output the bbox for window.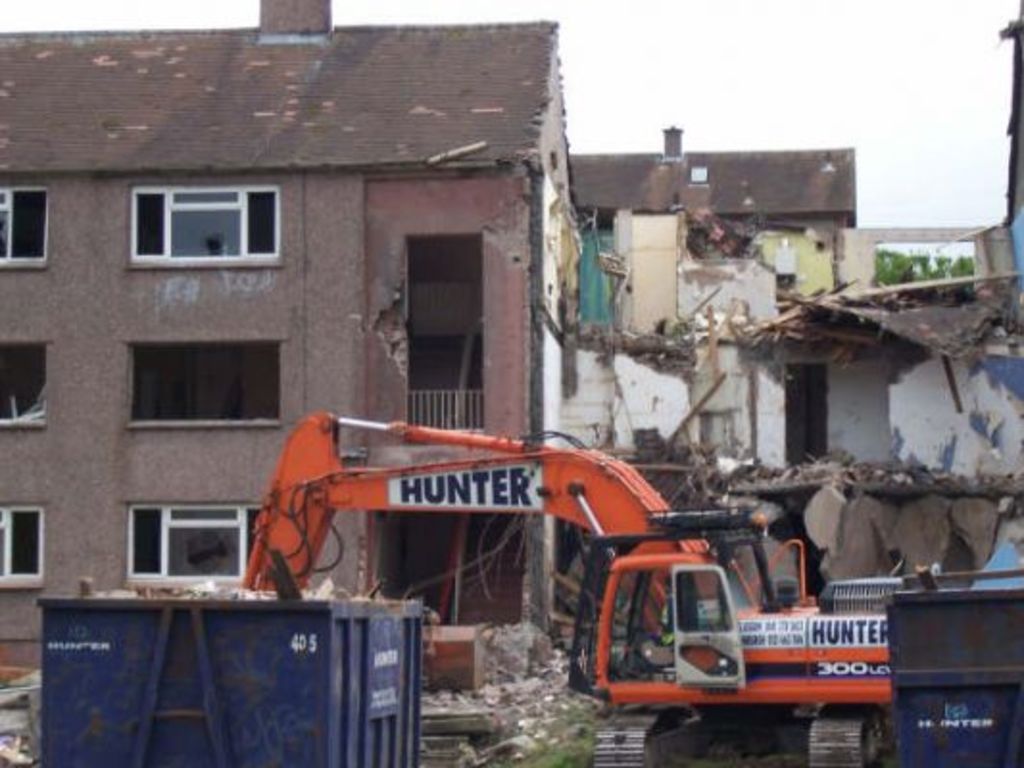
<region>0, 497, 42, 591</region>.
